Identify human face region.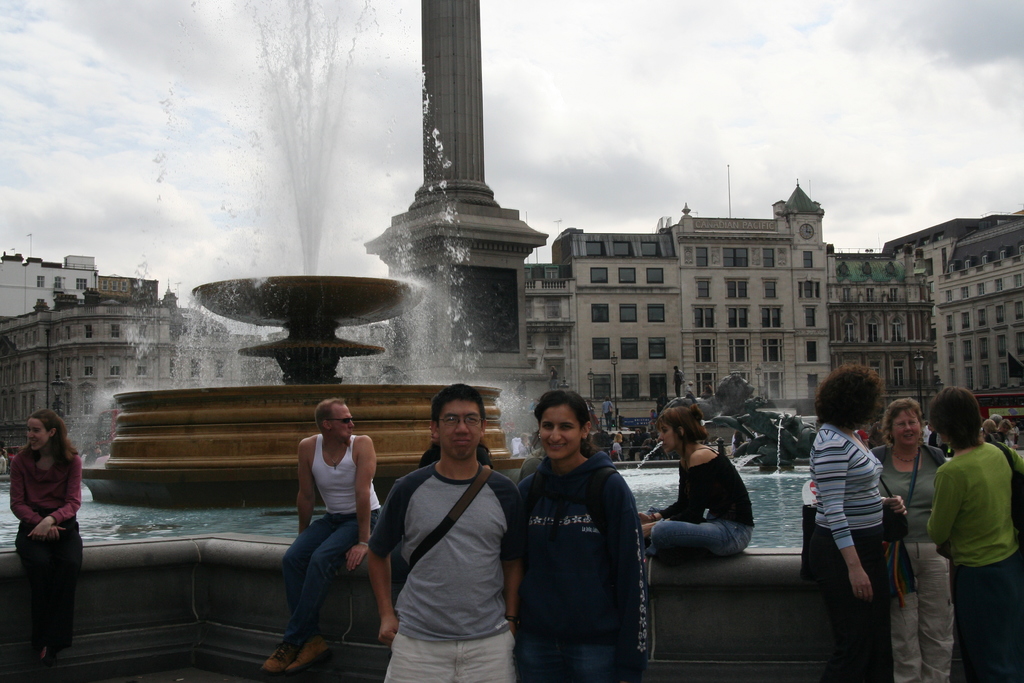
Region: {"left": 324, "top": 404, "right": 353, "bottom": 444}.
